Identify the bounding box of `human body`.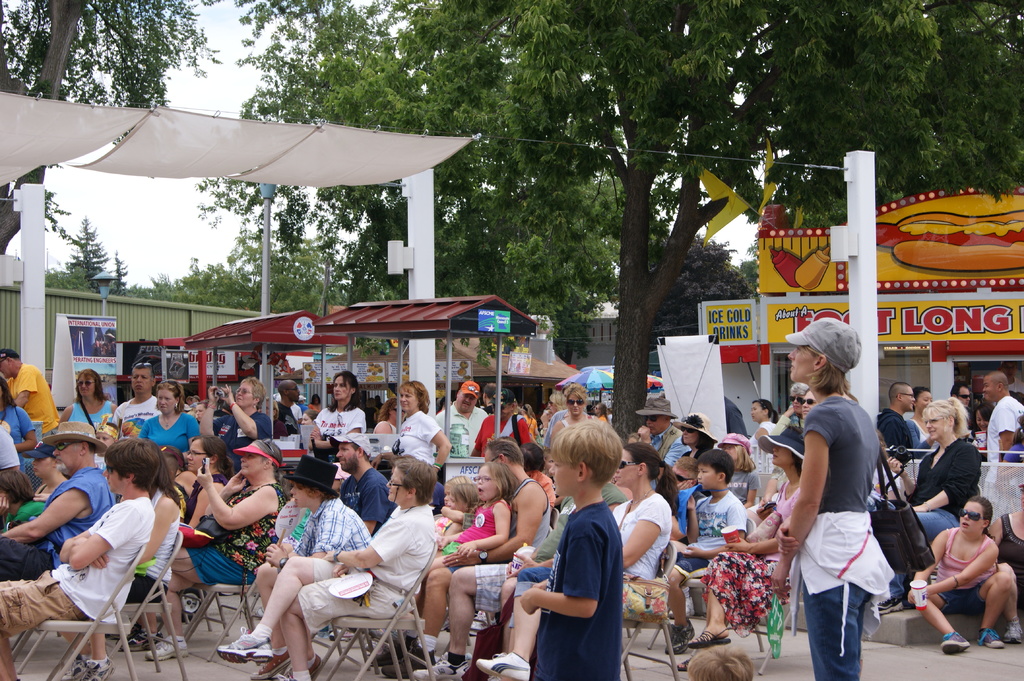
bbox(426, 461, 512, 587).
